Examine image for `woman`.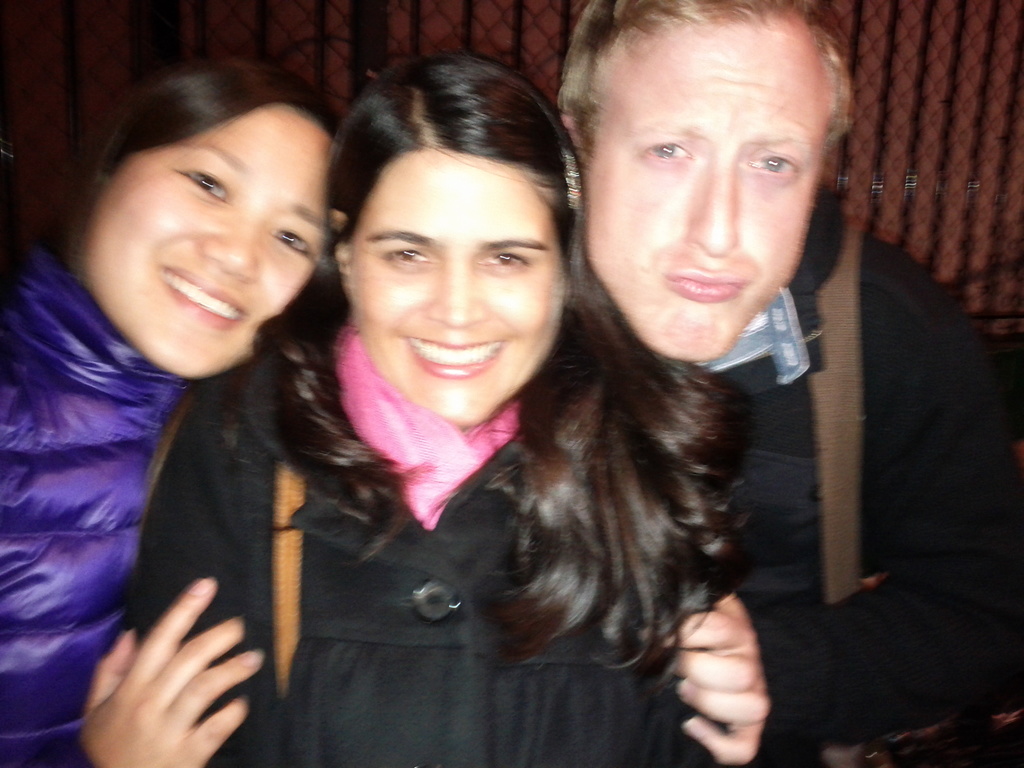
Examination result: bbox(0, 44, 337, 767).
